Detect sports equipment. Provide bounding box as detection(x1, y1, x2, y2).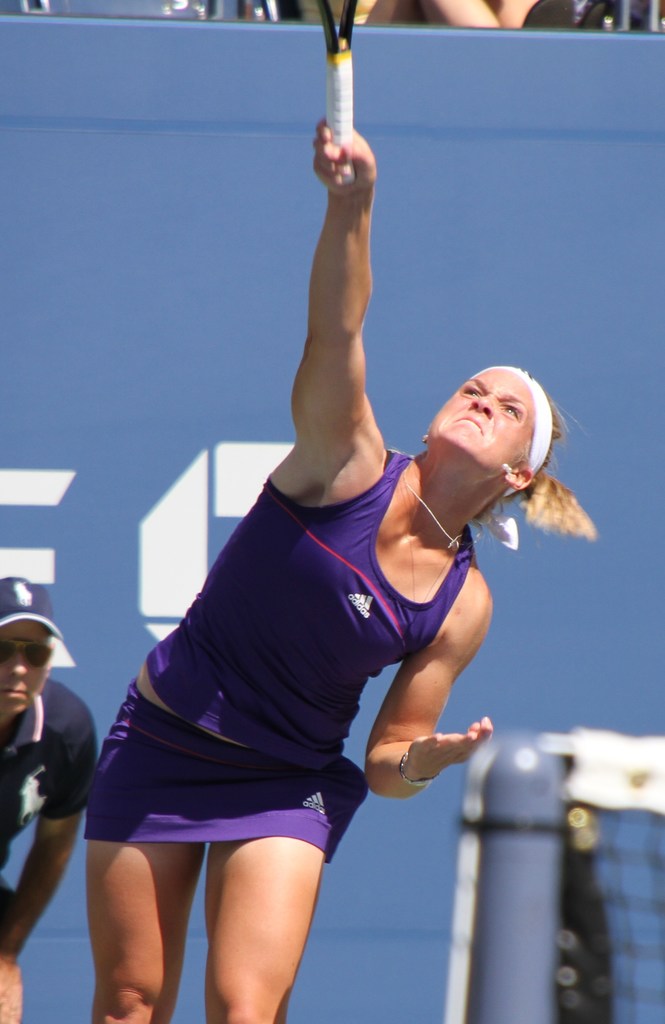
detection(311, 0, 363, 182).
